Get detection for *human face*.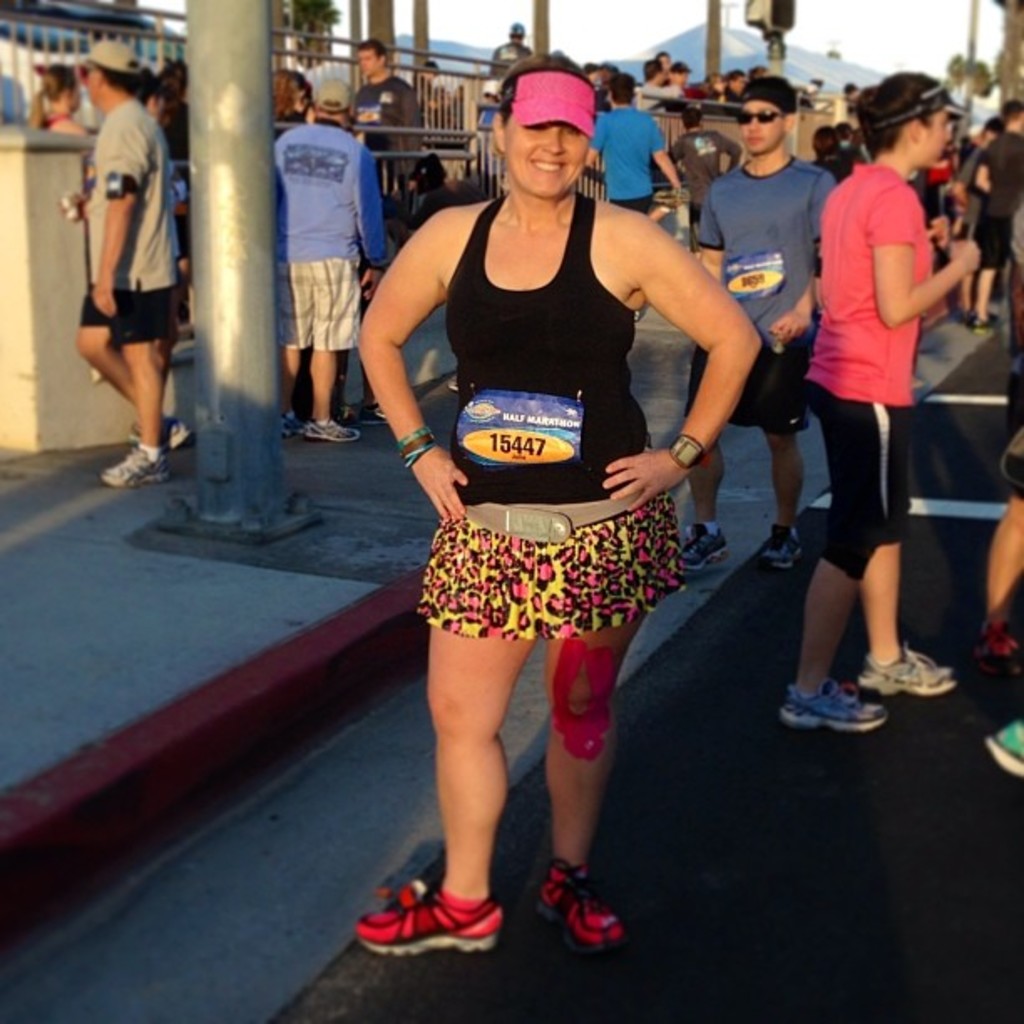
Detection: 499 107 584 192.
